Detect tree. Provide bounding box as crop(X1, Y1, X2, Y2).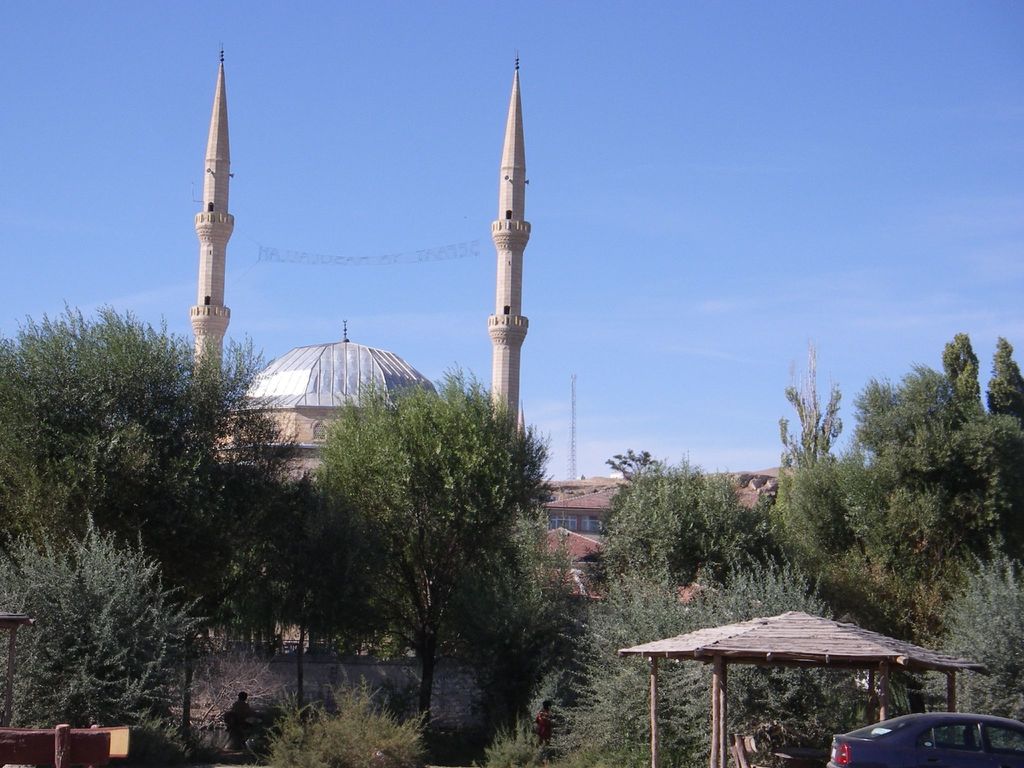
crop(564, 557, 881, 767).
